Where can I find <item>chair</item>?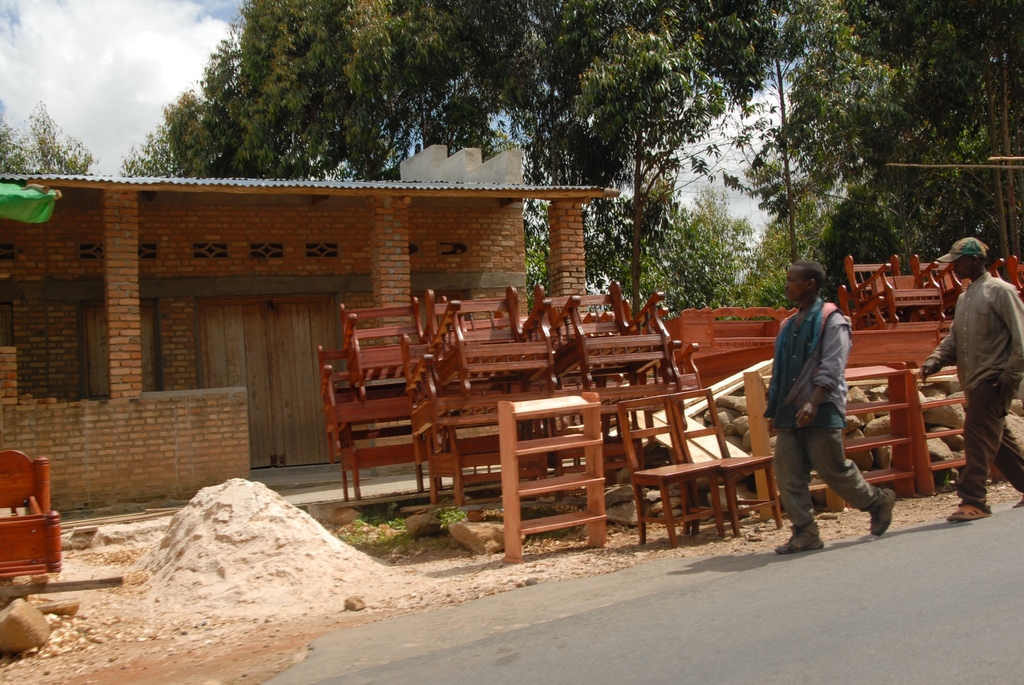
You can find it at (left=666, top=385, right=778, bottom=540).
